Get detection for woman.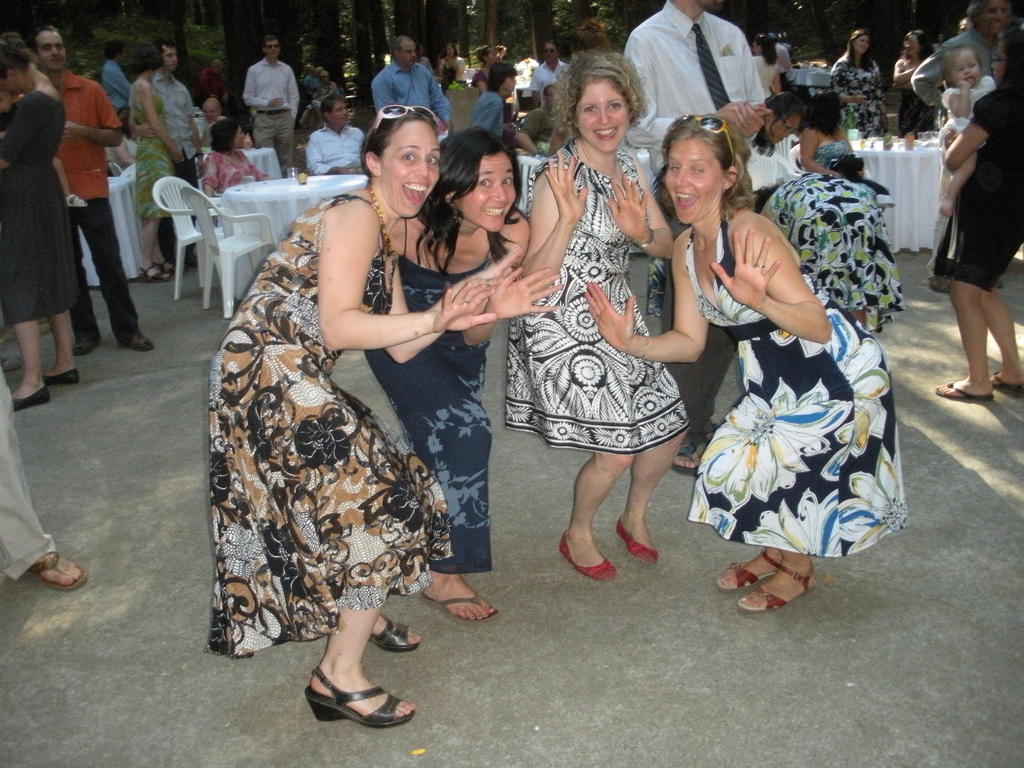
Detection: (360, 124, 530, 624).
